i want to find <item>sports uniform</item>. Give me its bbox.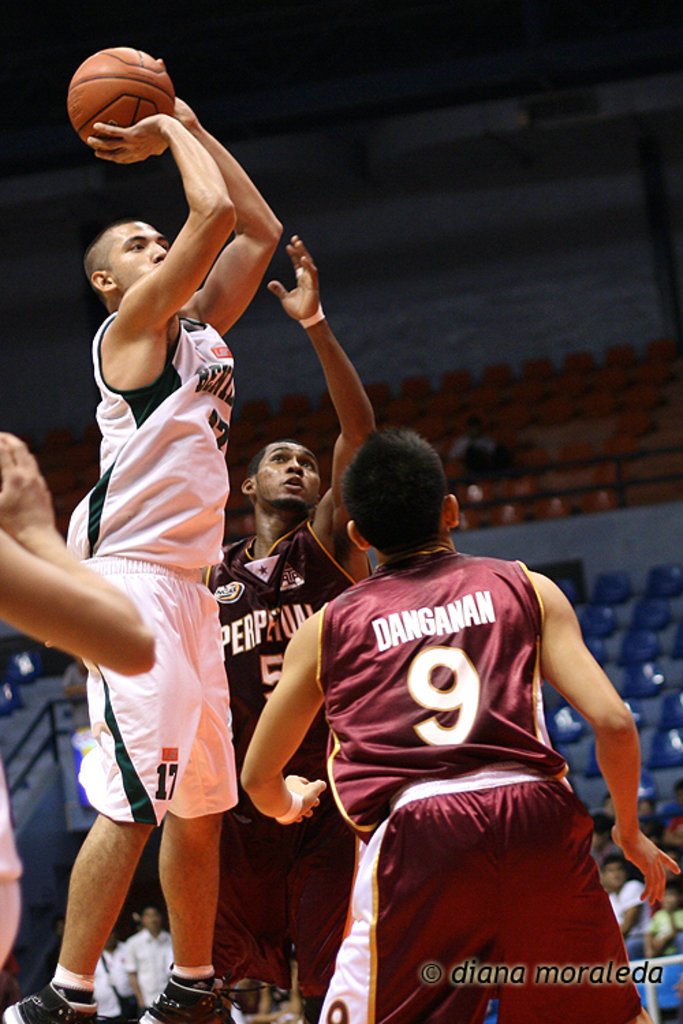
{"left": 0, "top": 306, "right": 238, "bottom": 1023}.
